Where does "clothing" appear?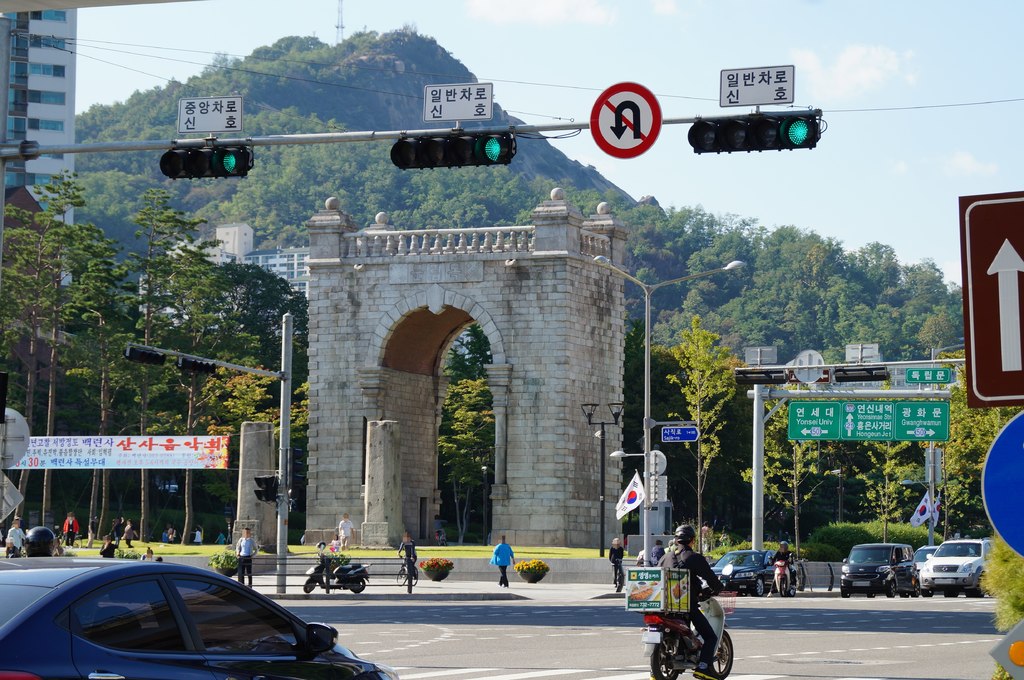
Appears at (left=655, top=544, right=664, bottom=562).
